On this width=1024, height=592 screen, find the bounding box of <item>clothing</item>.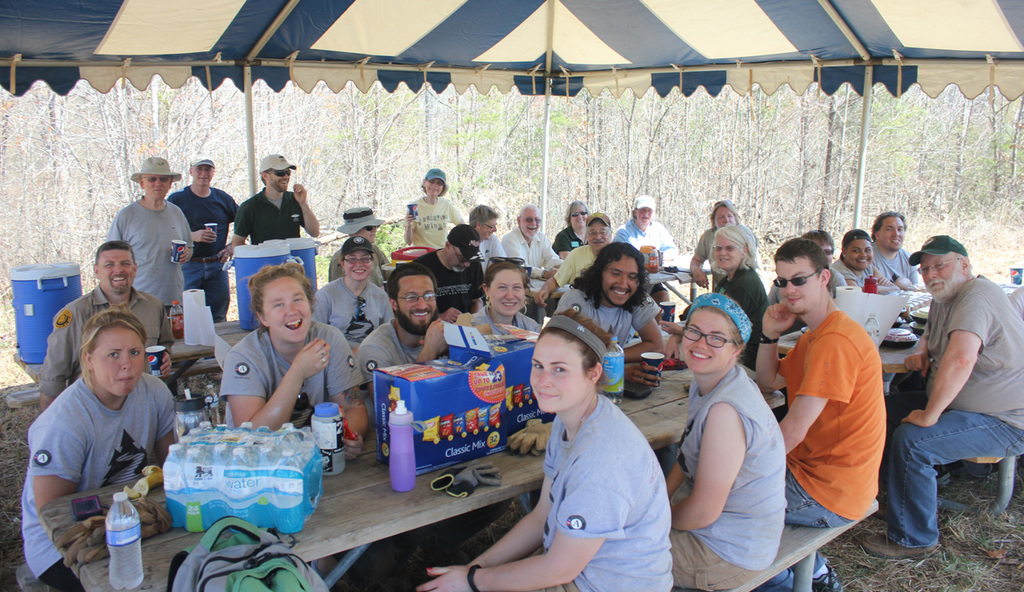
Bounding box: box(235, 193, 312, 246).
